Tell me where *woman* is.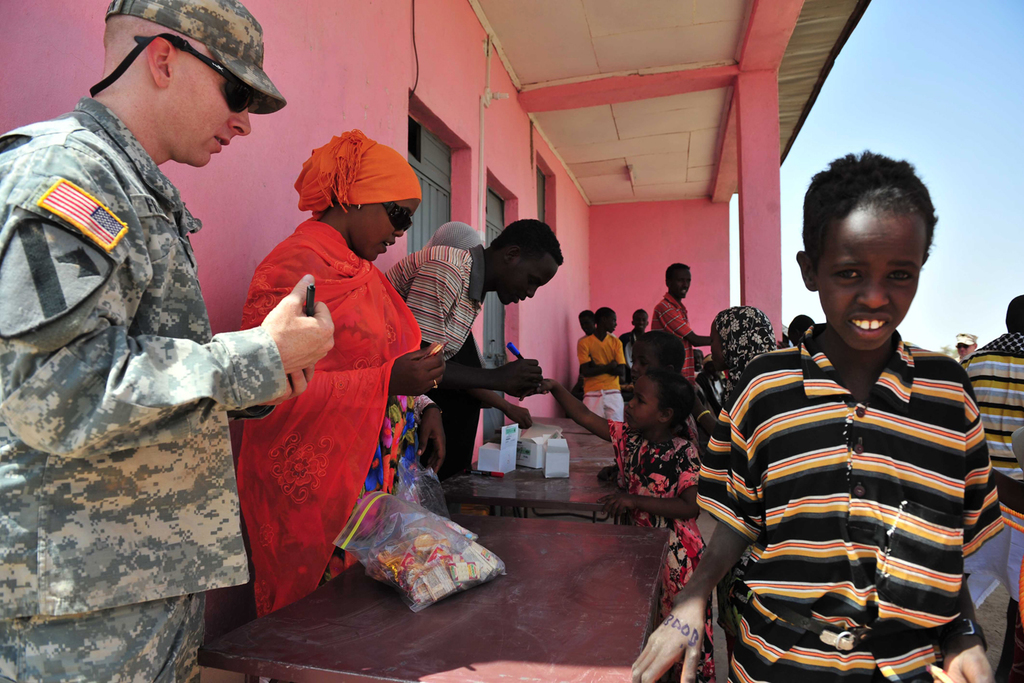
*woman* is at <box>686,306,777,433</box>.
